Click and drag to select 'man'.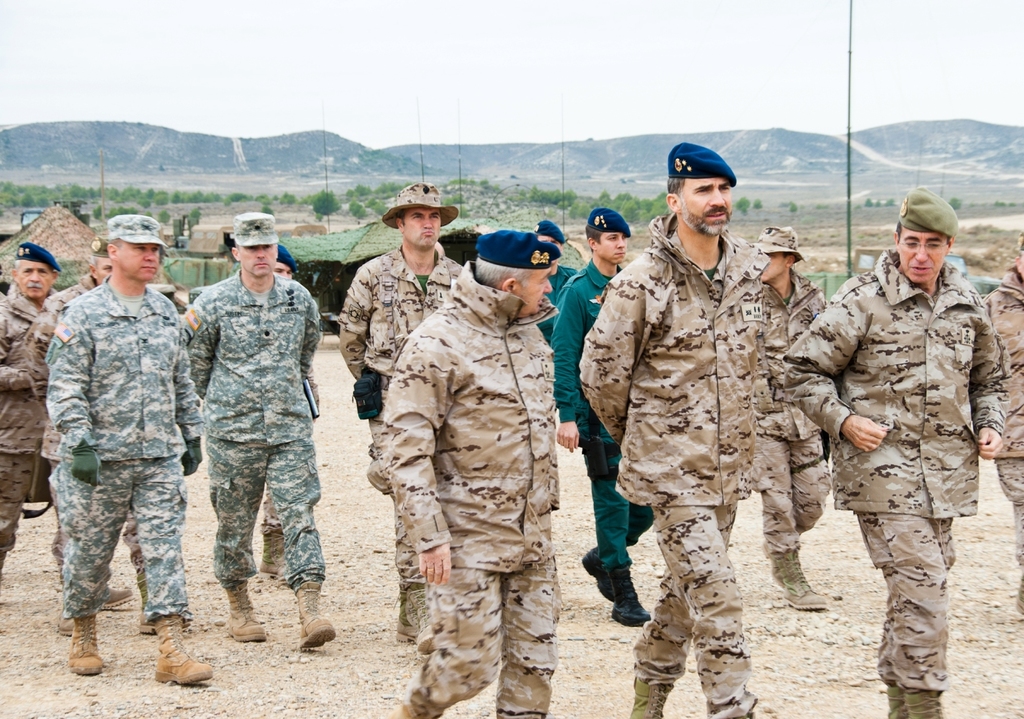
Selection: (left=535, top=217, right=577, bottom=347).
